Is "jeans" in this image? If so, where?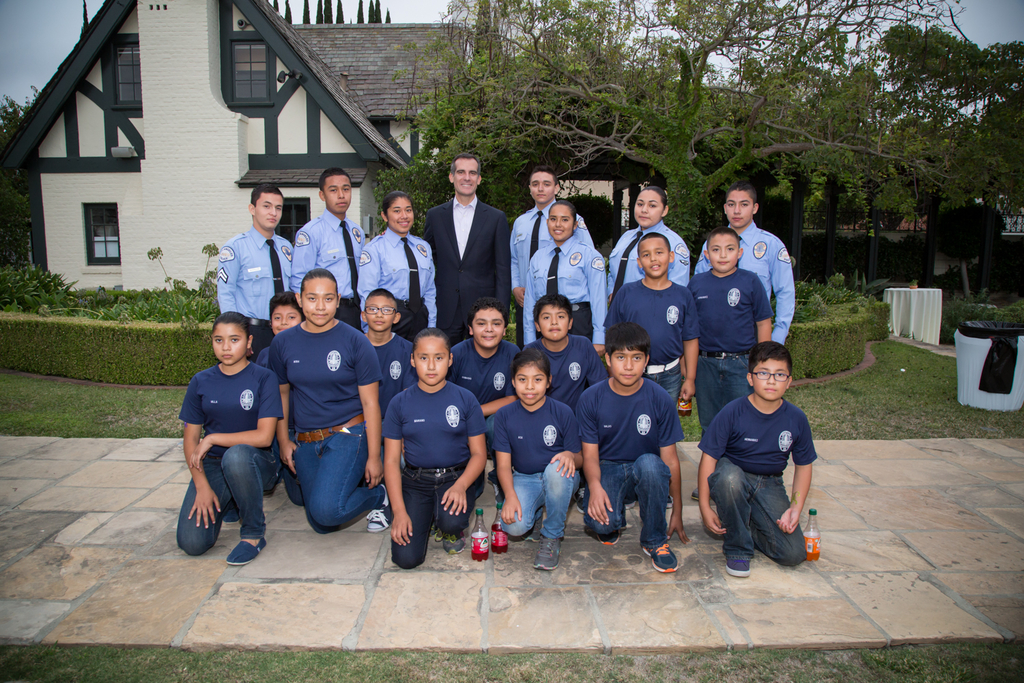
Yes, at 390,471,465,570.
